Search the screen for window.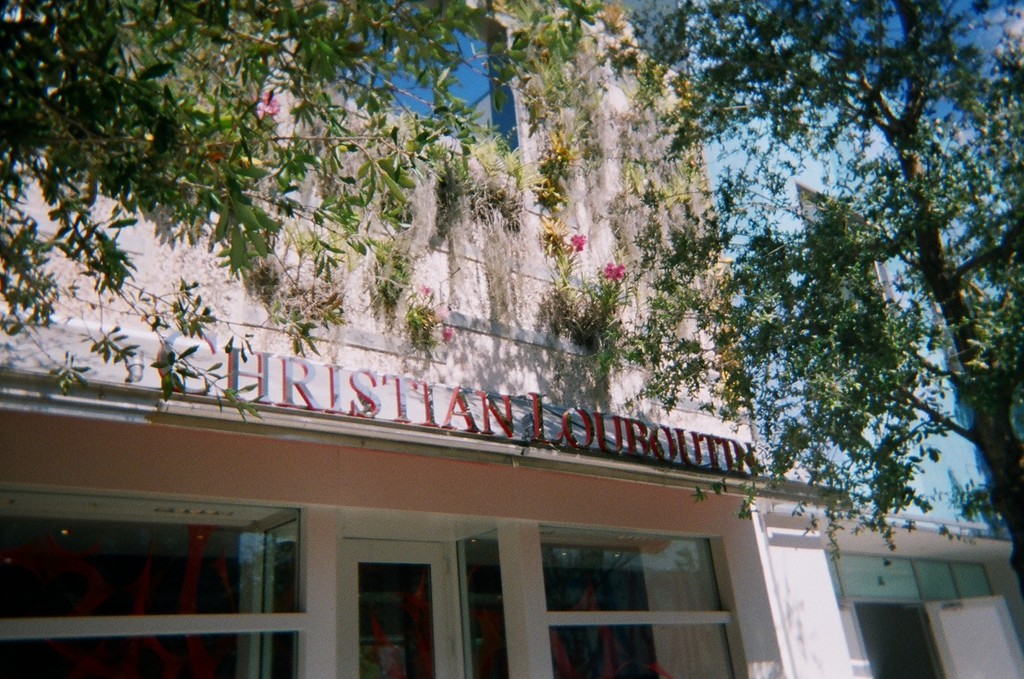
Found at l=342, t=543, r=464, b=676.
